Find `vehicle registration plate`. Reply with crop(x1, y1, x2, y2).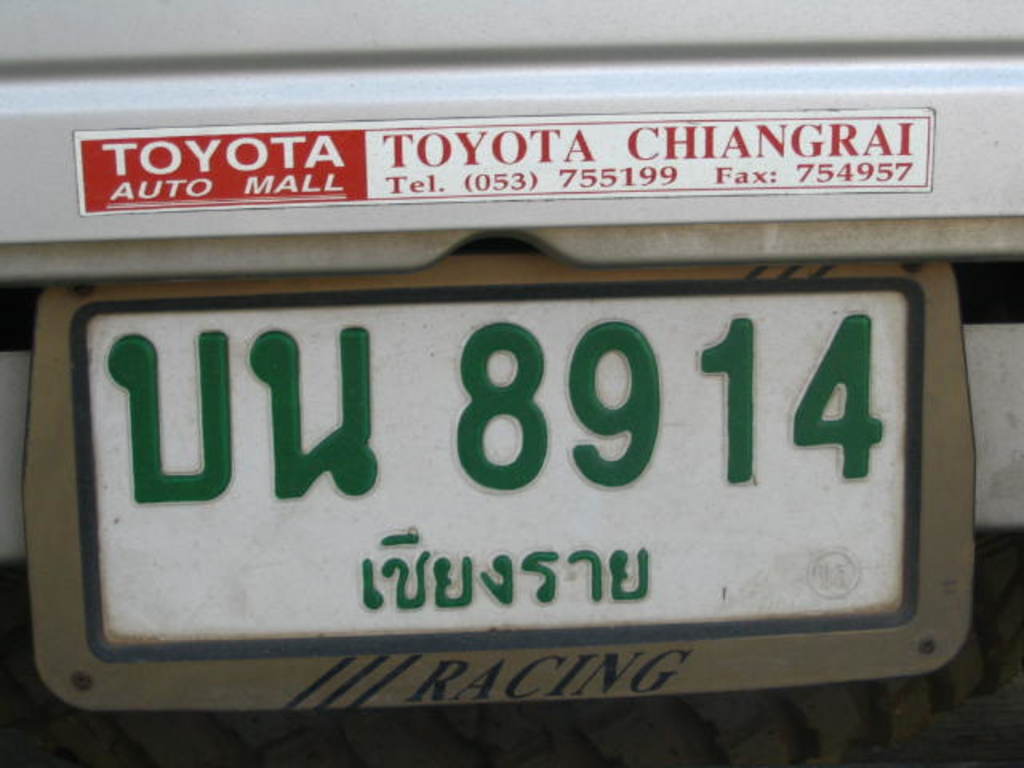
crop(40, 254, 976, 715).
